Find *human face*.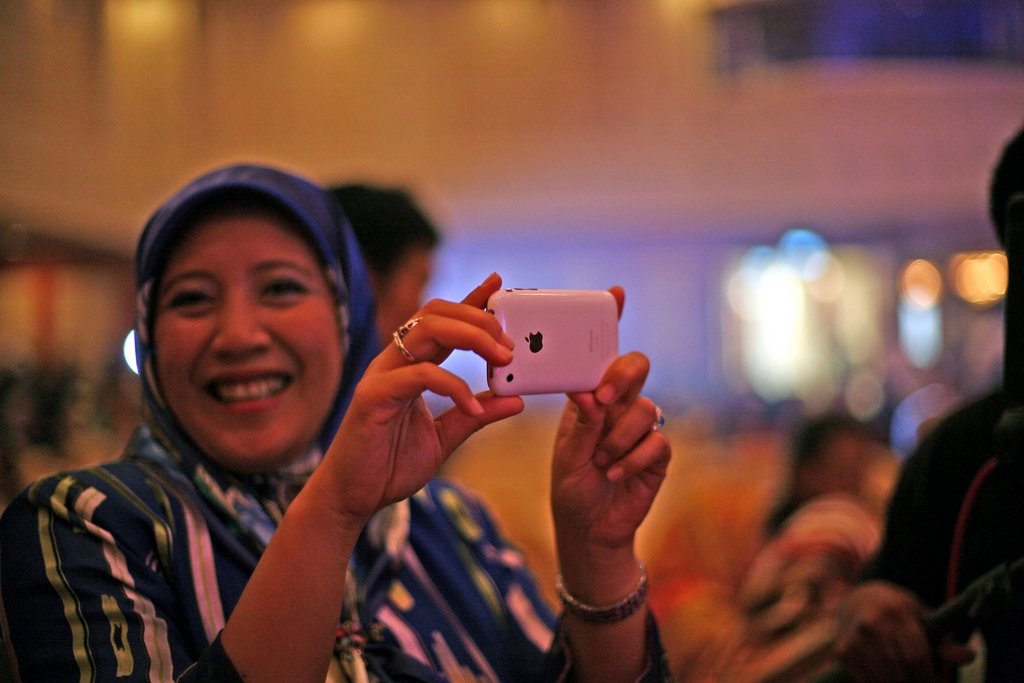
Rect(375, 246, 433, 336).
